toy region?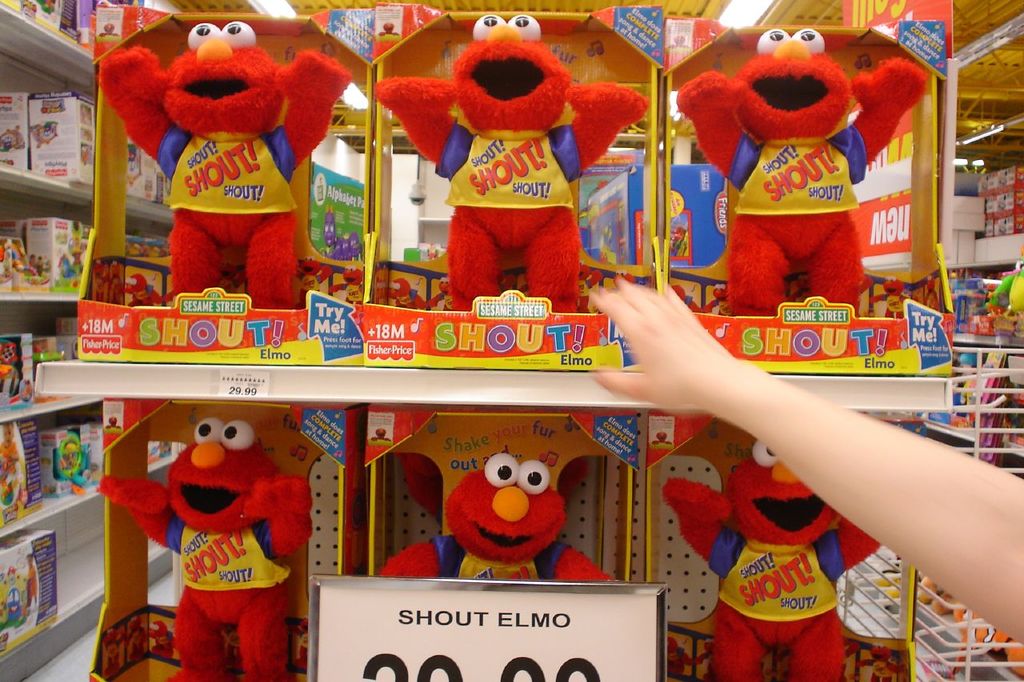
[x1=667, y1=443, x2=876, y2=676]
